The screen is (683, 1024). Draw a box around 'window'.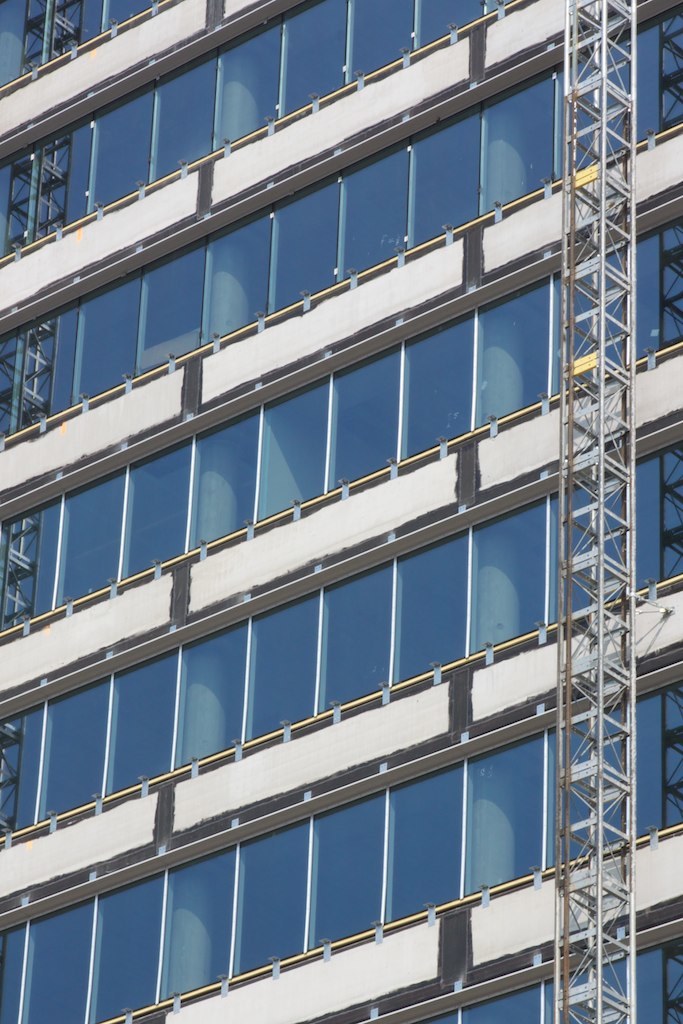
select_region(390, 306, 493, 444).
